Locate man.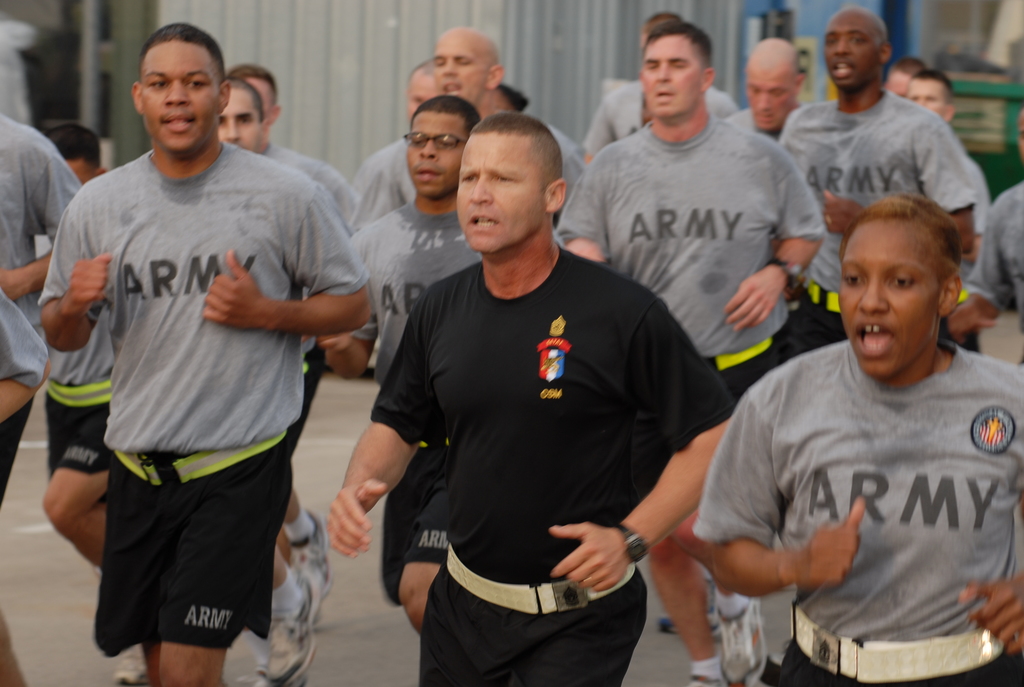
Bounding box: 0:107:84:513.
